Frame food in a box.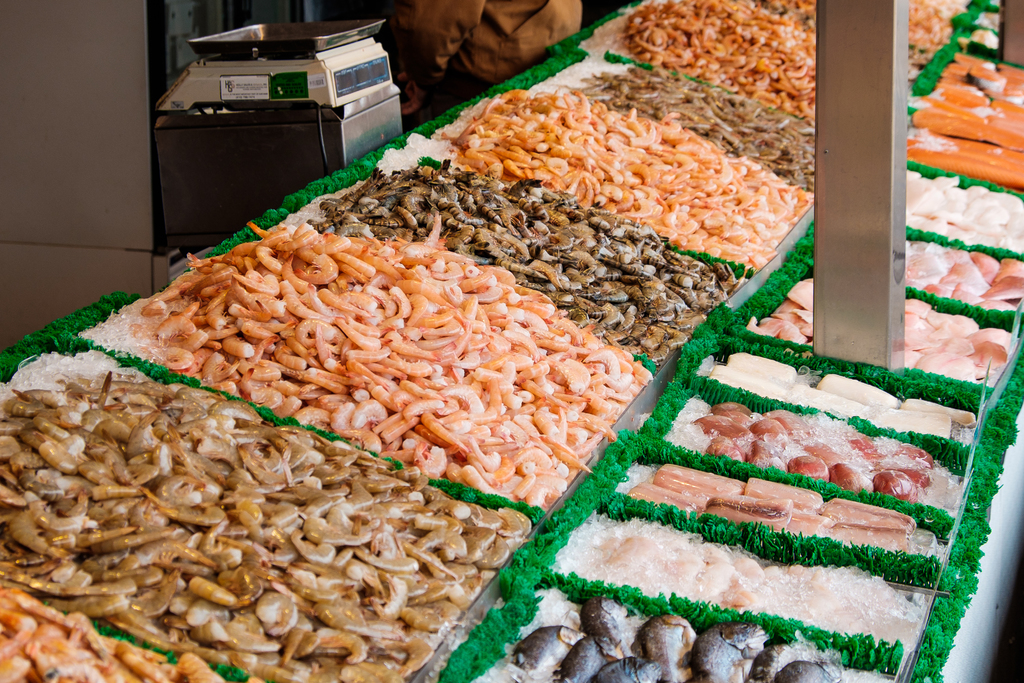
666/390/973/517.
